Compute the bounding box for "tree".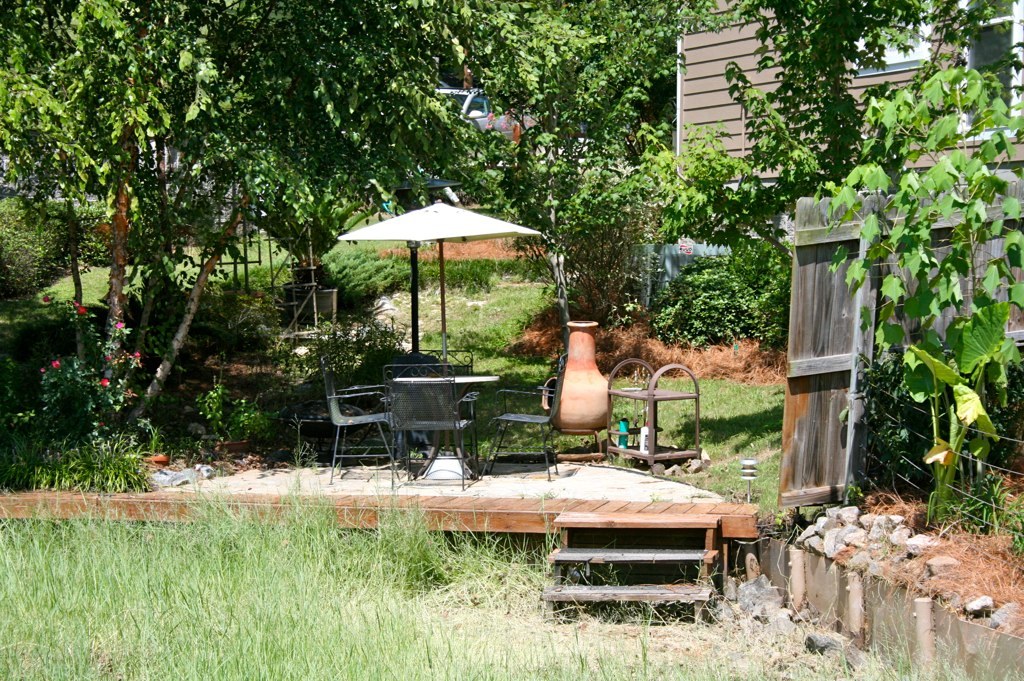
(x1=499, y1=119, x2=746, y2=342).
